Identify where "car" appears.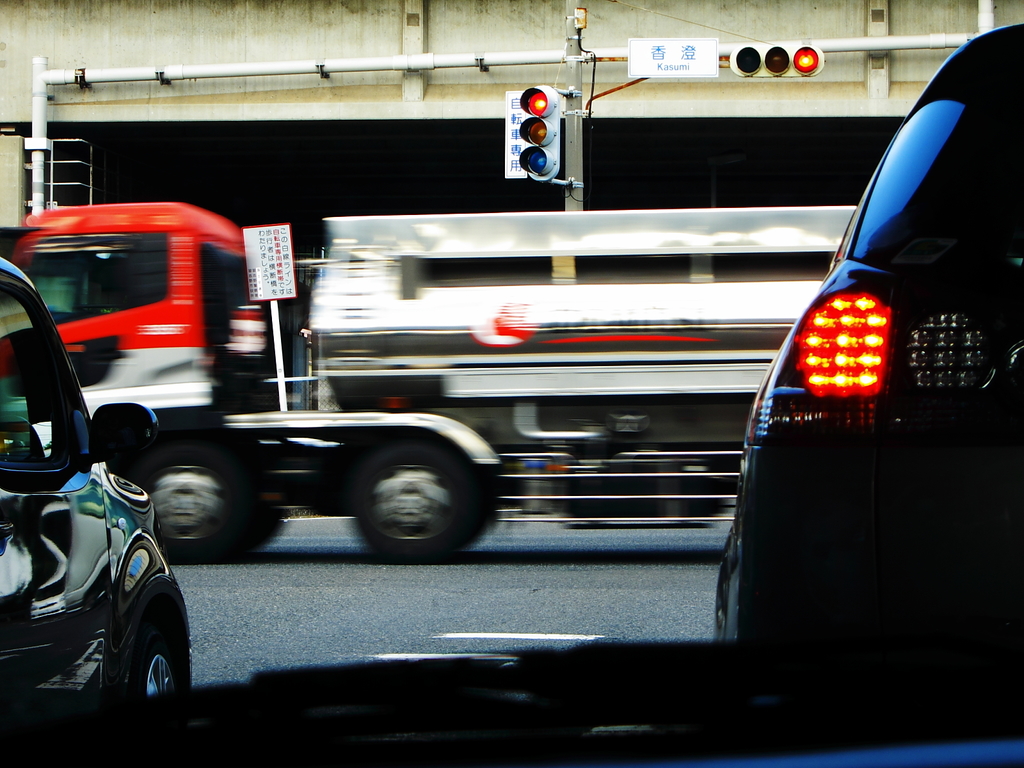
Appears at [x1=0, y1=255, x2=191, y2=707].
